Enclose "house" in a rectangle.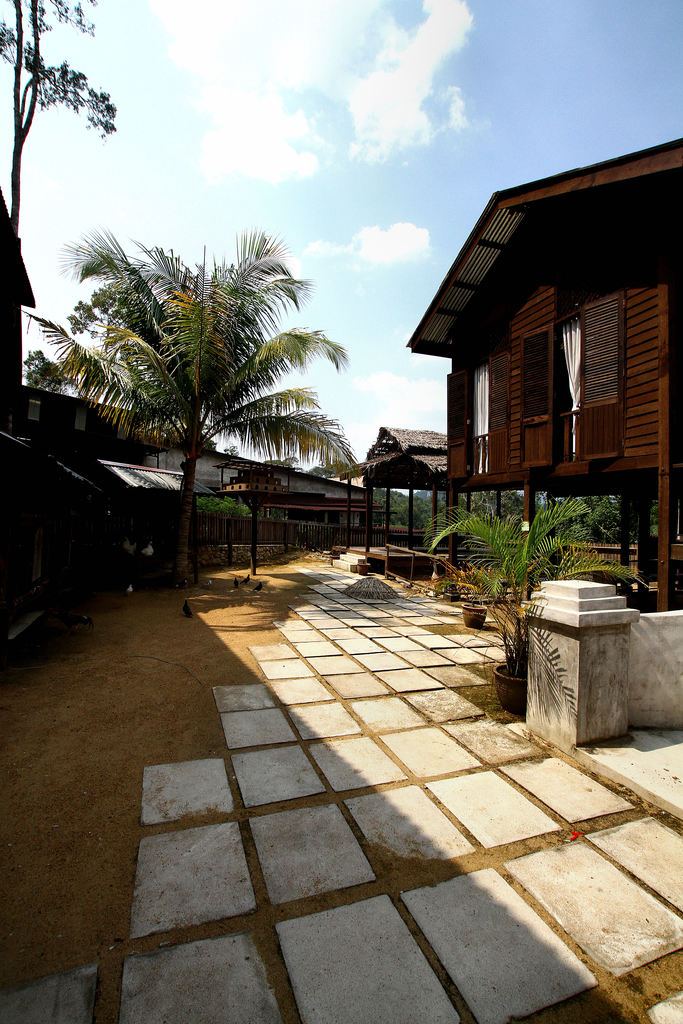
box(138, 420, 395, 538).
